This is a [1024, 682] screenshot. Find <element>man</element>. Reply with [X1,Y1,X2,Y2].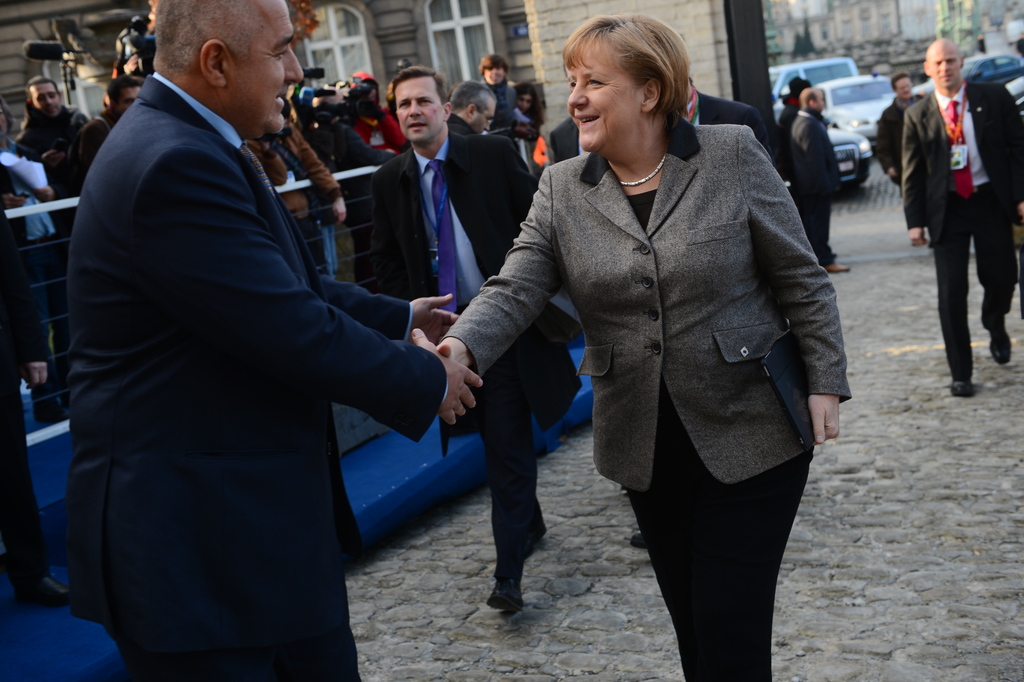
[345,67,409,154].
